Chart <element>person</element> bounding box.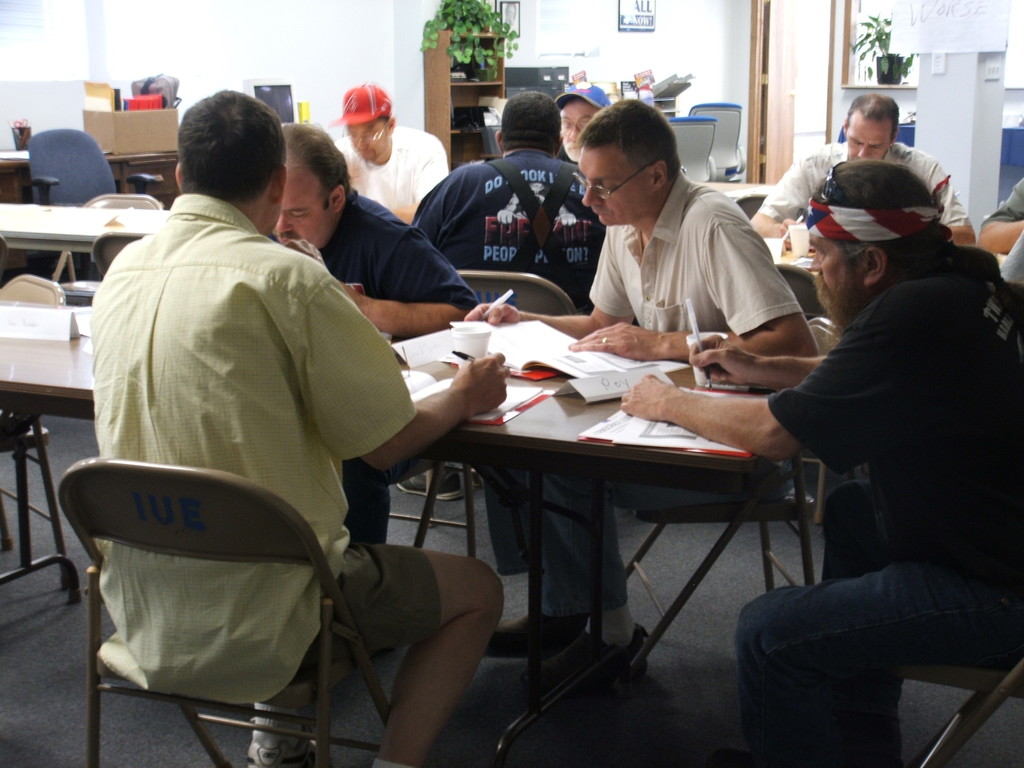
Charted: [left=465, top=102, right=812, bottom=366].
